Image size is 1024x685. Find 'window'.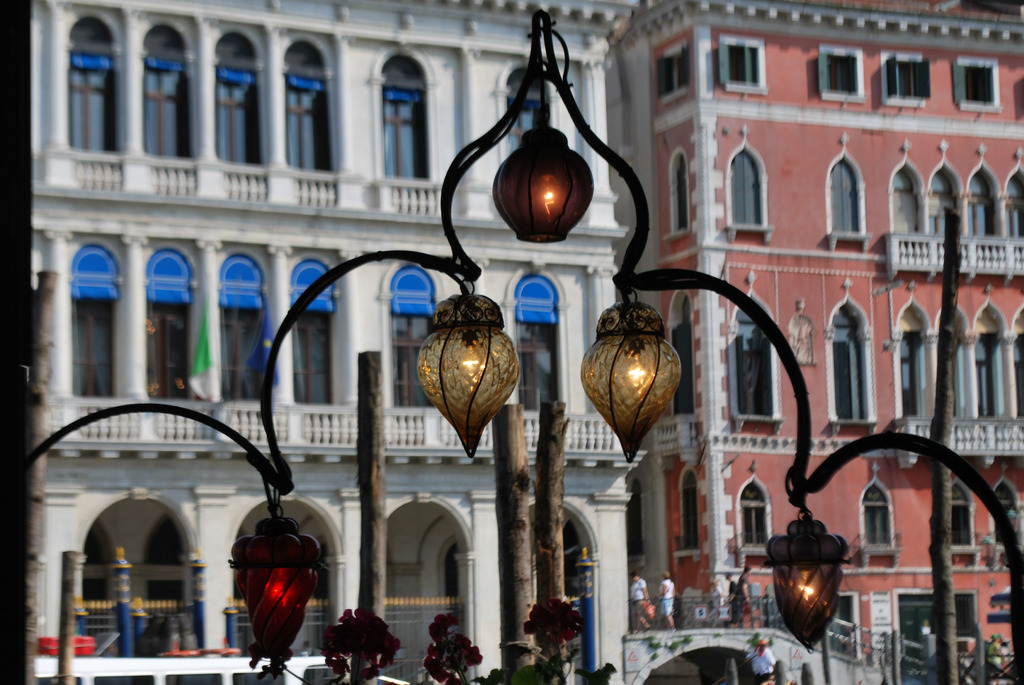
l=678, t=463, r=703, b=556.
